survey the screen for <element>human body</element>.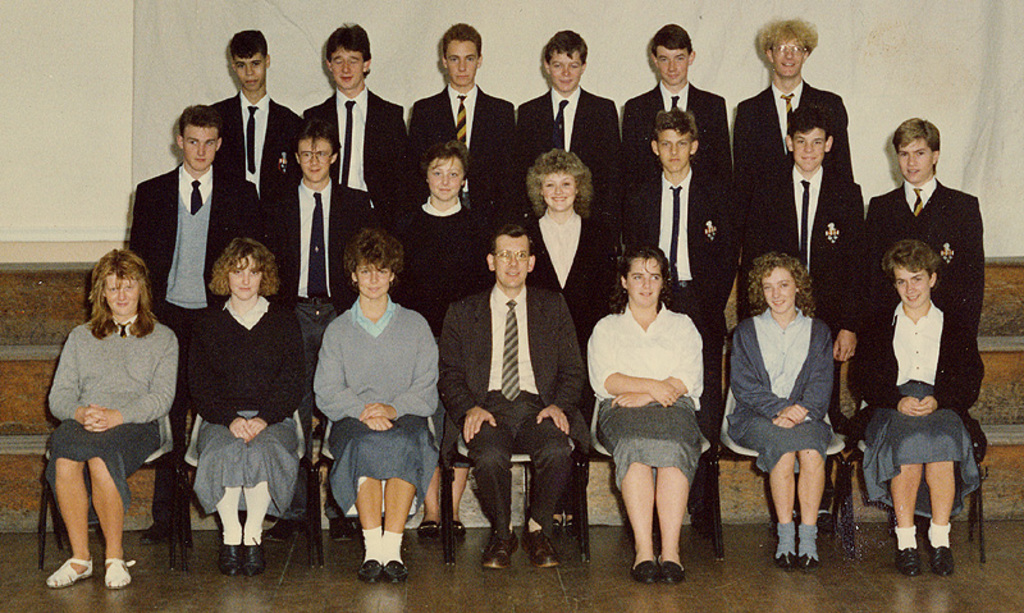
Survey found: x1=855 y1=233 x2=977 y2=572.
